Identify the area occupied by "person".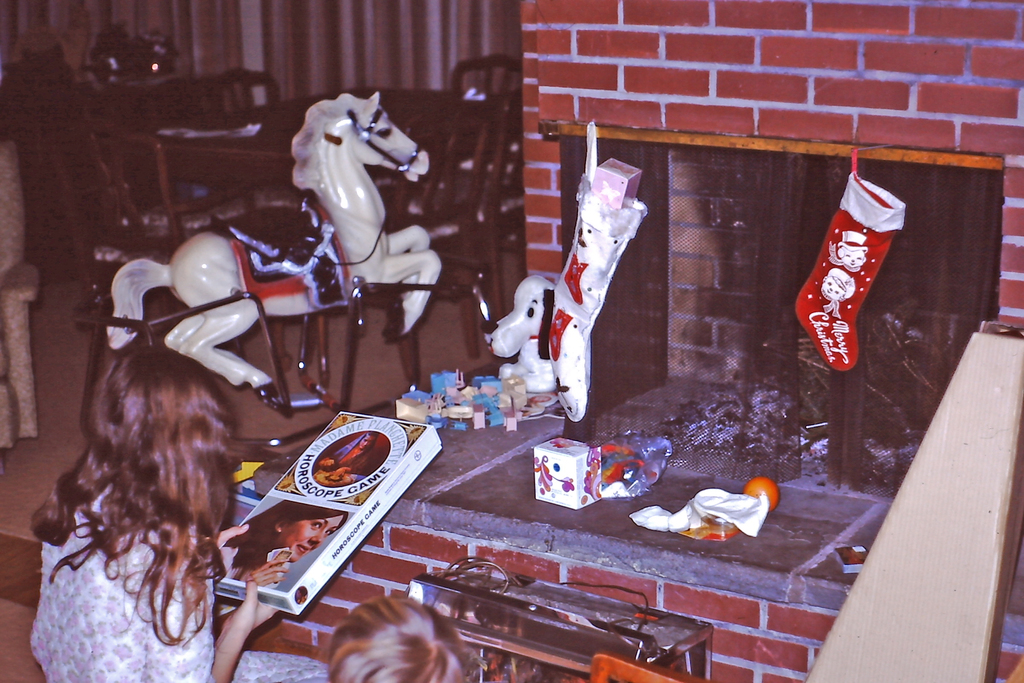
Area: 24, 345, 323, 682.
